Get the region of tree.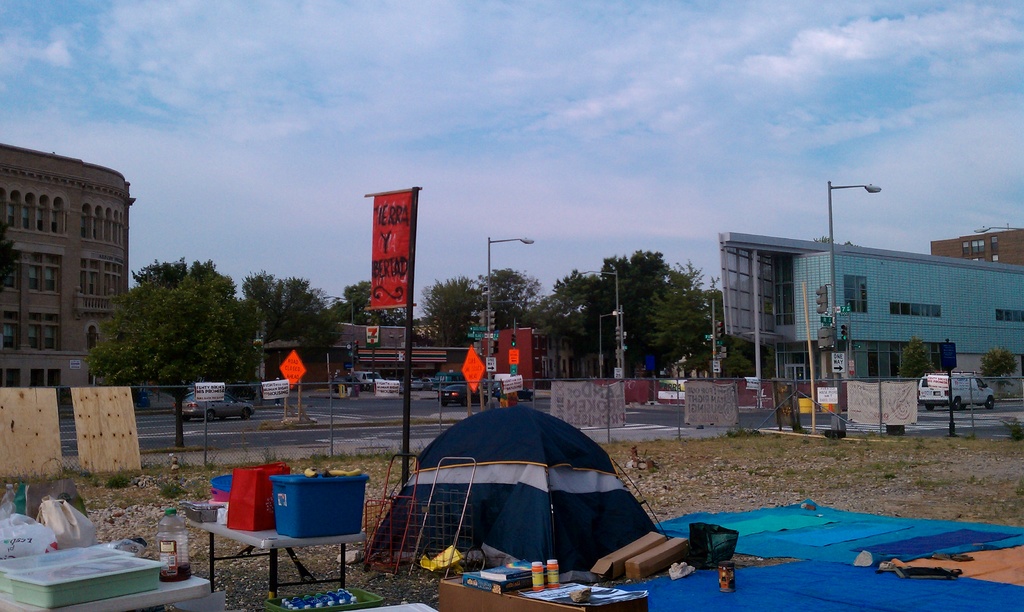
(left=901, top=333, right=939, bottom=388).
